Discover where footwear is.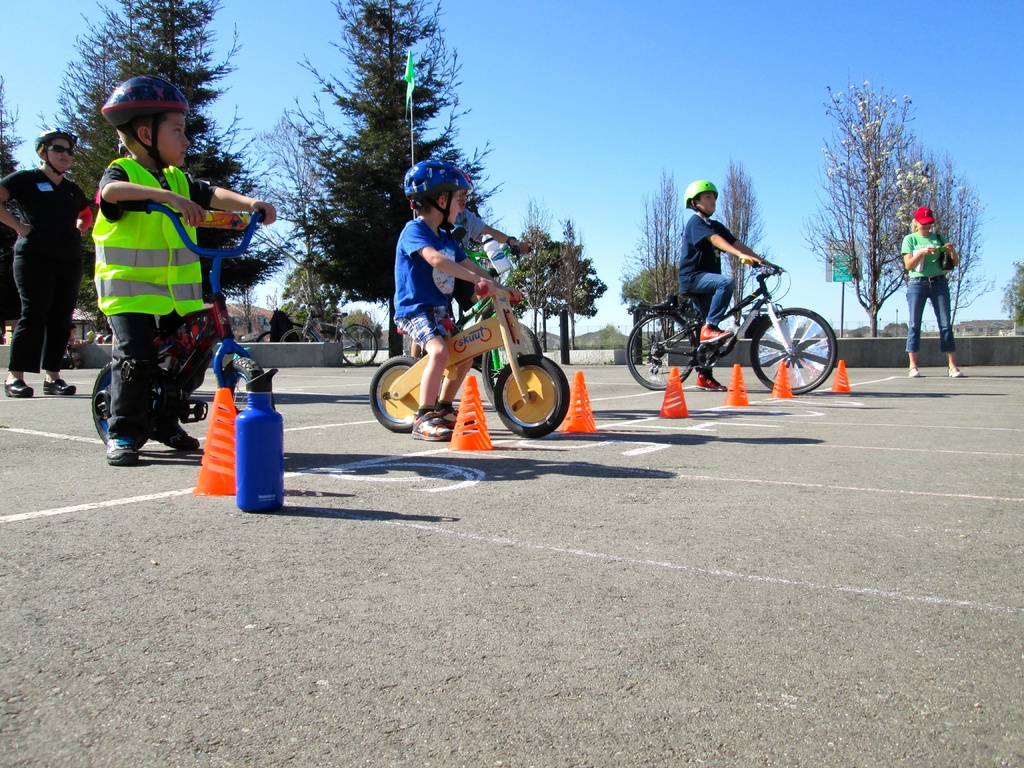
Discovered at 696,323,737,344.
